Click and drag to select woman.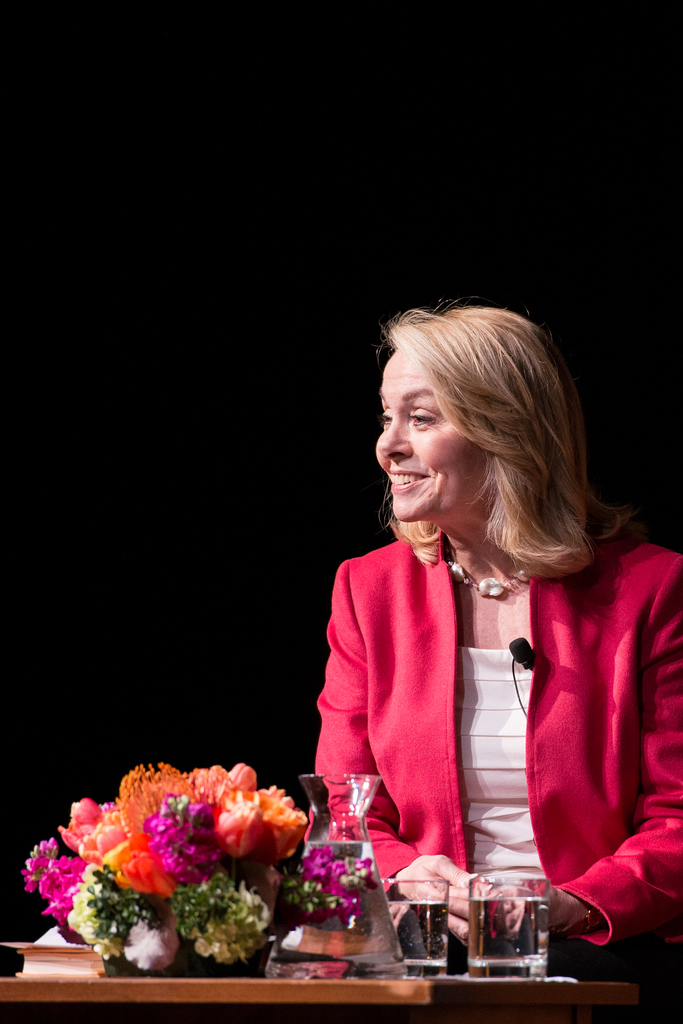
Selection: (311,291,682,999).
